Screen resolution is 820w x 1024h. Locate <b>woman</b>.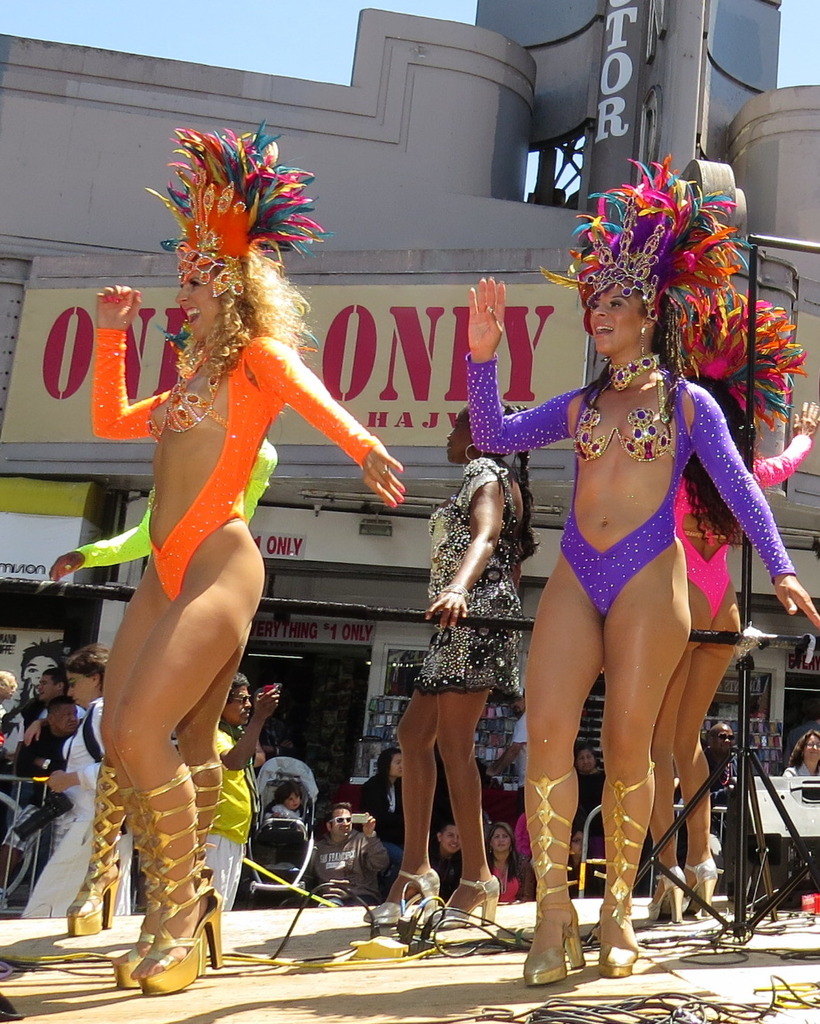
crop(87, 243, 401, 995).
